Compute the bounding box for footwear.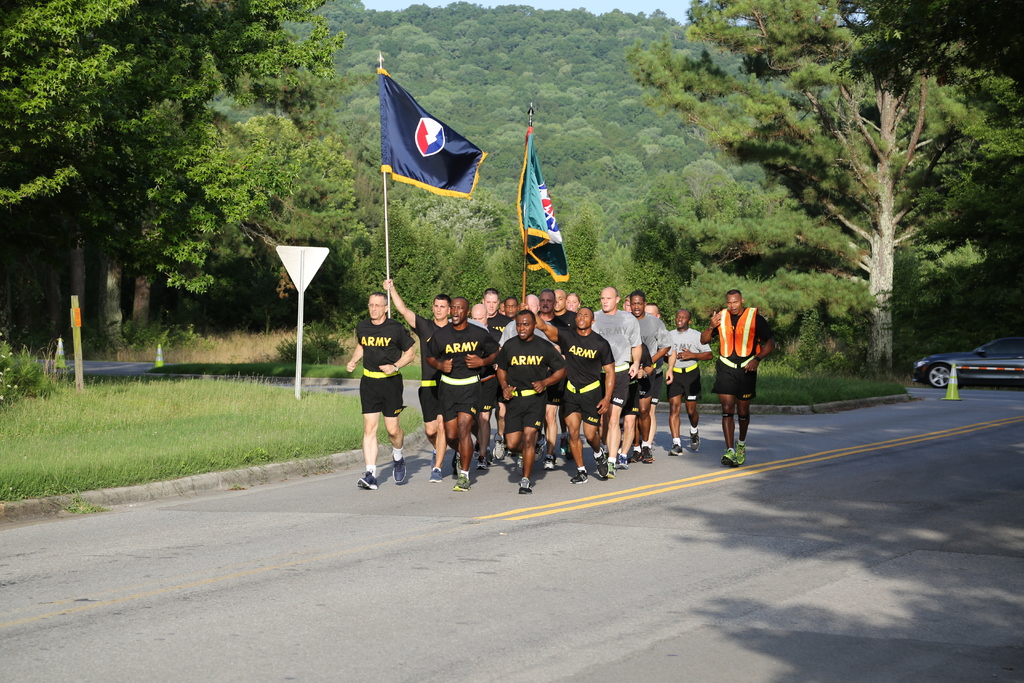
pyautogui.locateOnScreen(556, 437, 568, 459).
